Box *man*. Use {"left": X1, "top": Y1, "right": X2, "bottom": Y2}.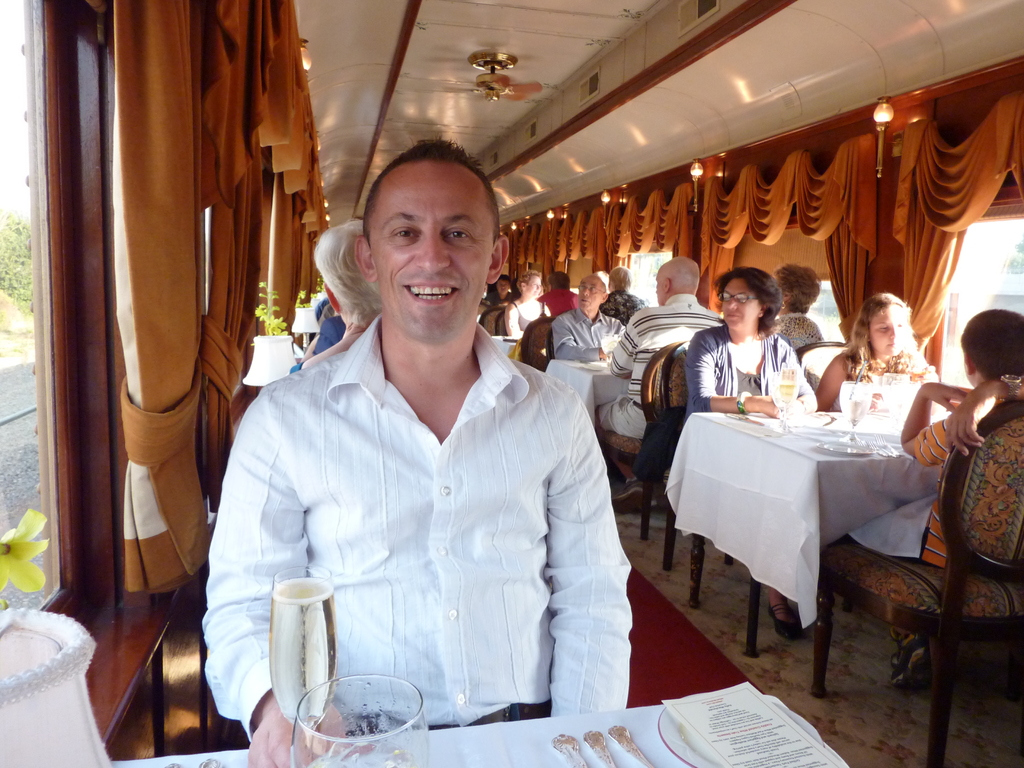
{"left": 206, "top": 135, "right": 634, "bottom": 767}.
